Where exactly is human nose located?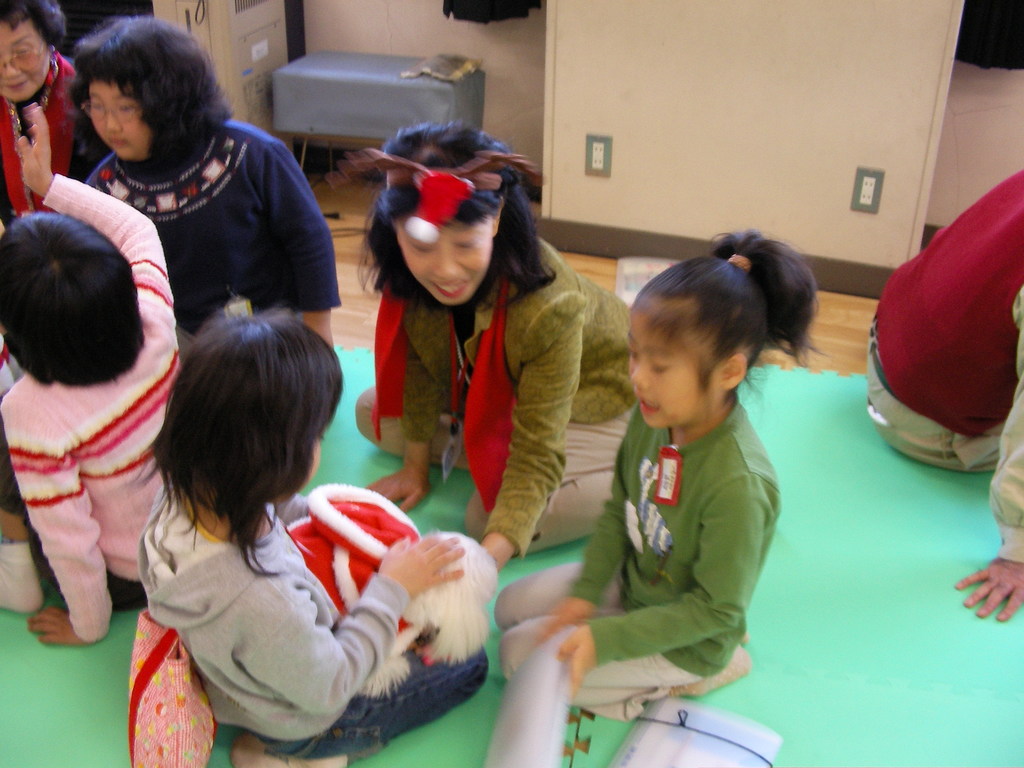
Its bounding box is (431, 249, 466, 280).
